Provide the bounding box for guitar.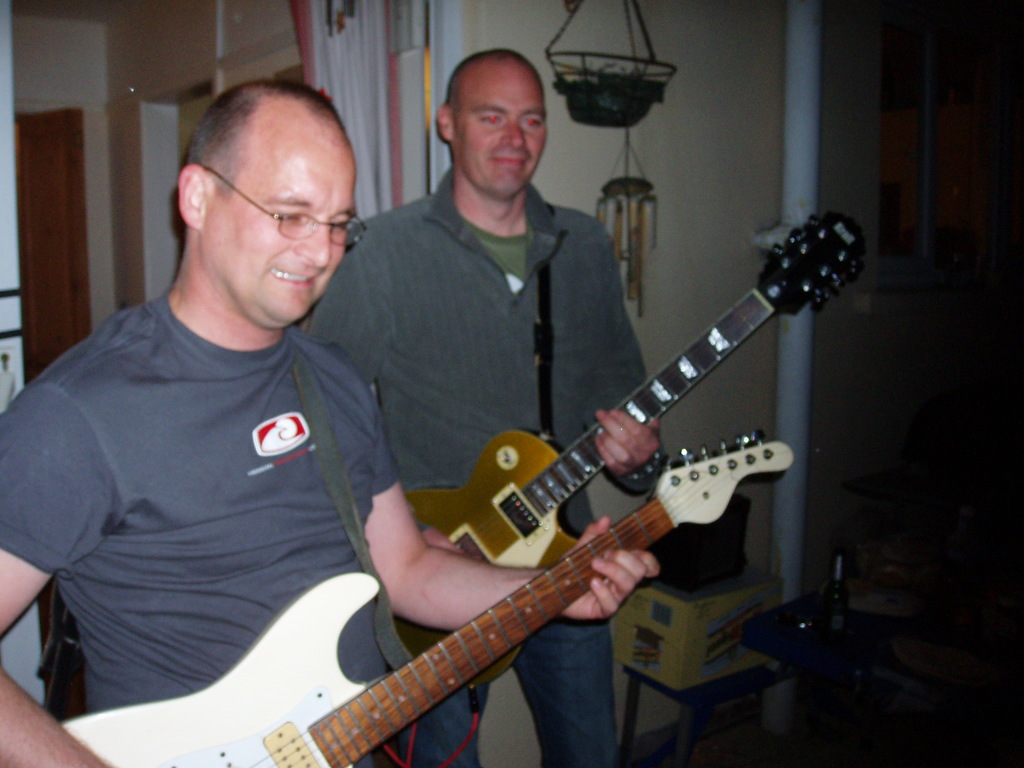
[left=61, top=427, right=791, bottom=767].
